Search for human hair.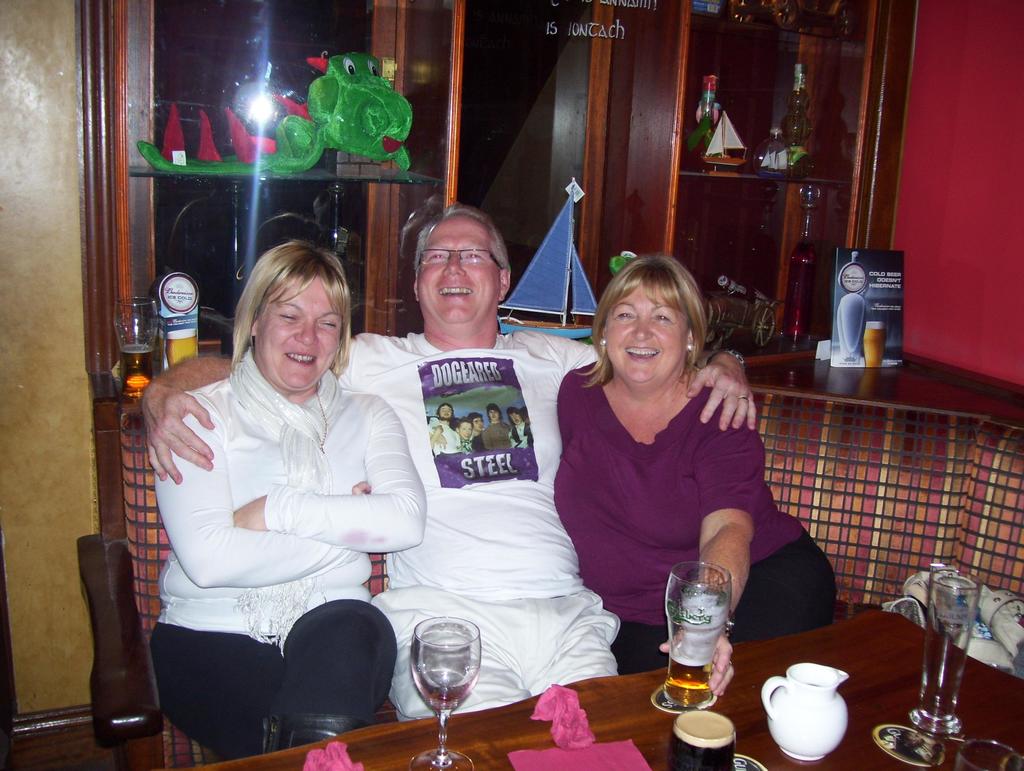
Found at detection(230, 238, 350, 382).
